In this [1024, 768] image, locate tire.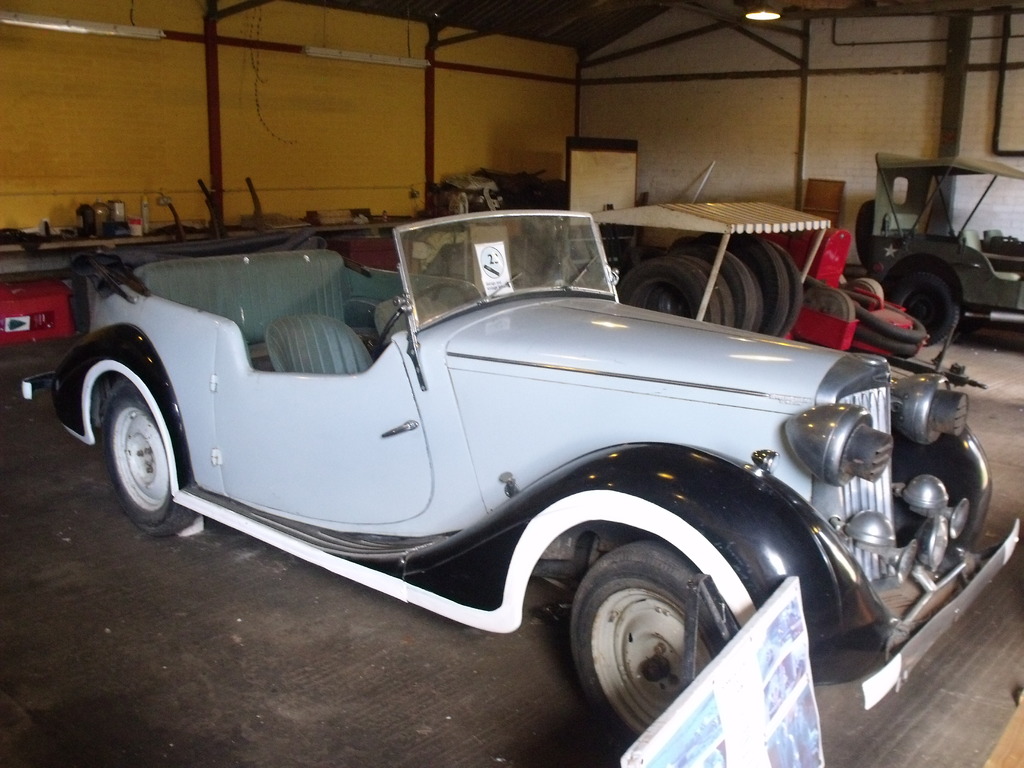
Bounding box: locate(671, 257, 735, 328).
